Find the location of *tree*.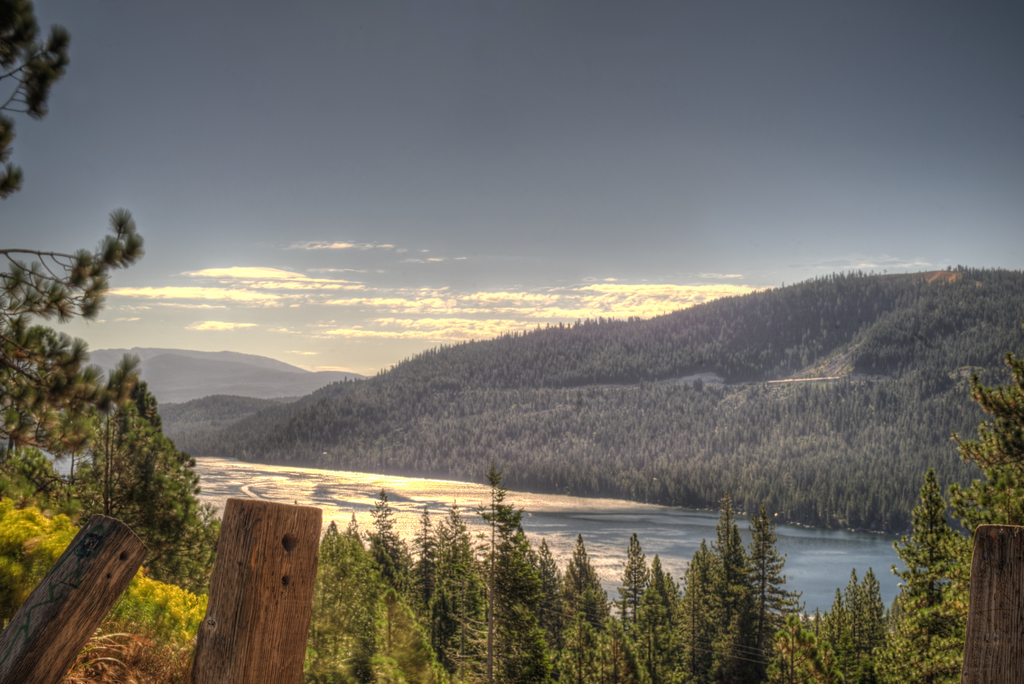
Location: 535 539 632 683.
